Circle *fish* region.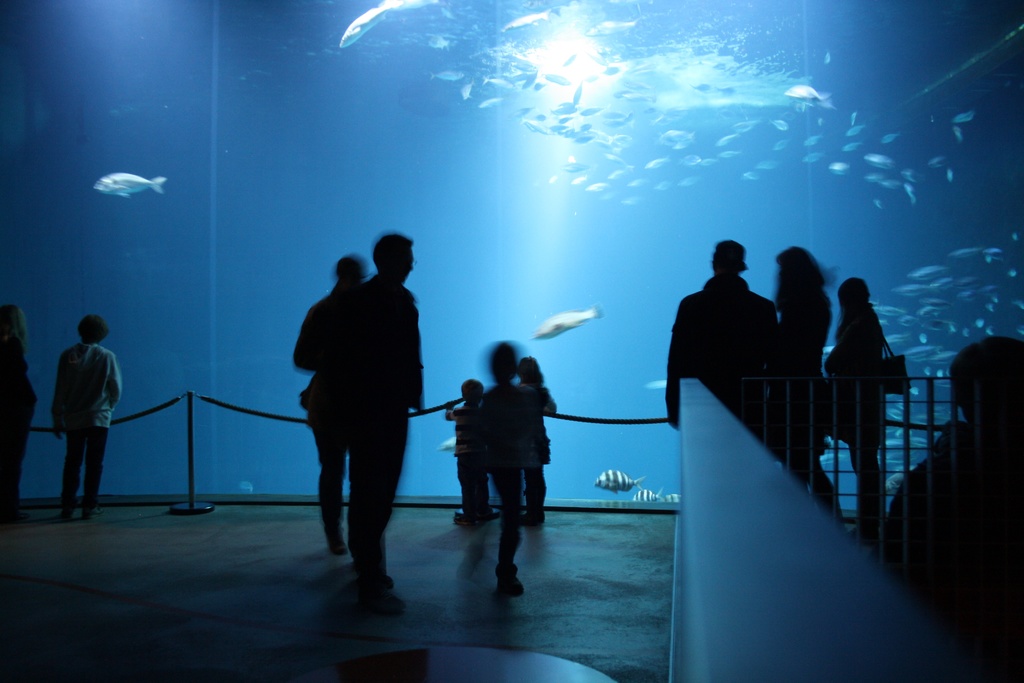
Region: <region>460, 77, 474, 102</region>.
